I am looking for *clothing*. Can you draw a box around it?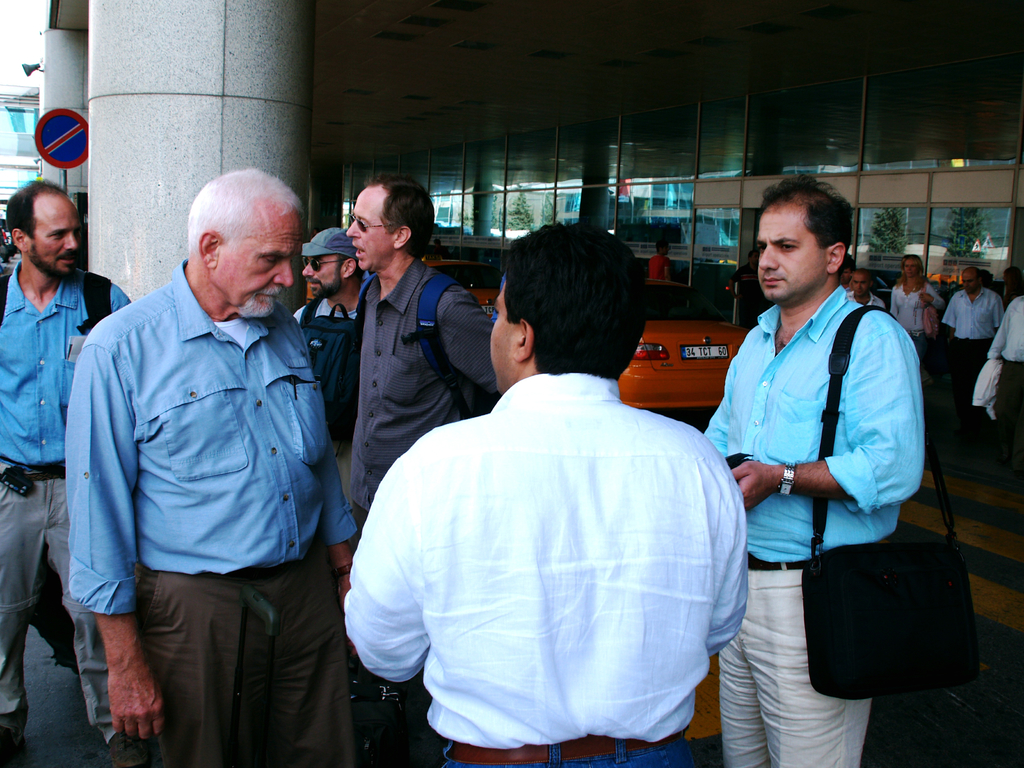
Sure, the bounding box is bbox=(340, 375, 746, 767).
